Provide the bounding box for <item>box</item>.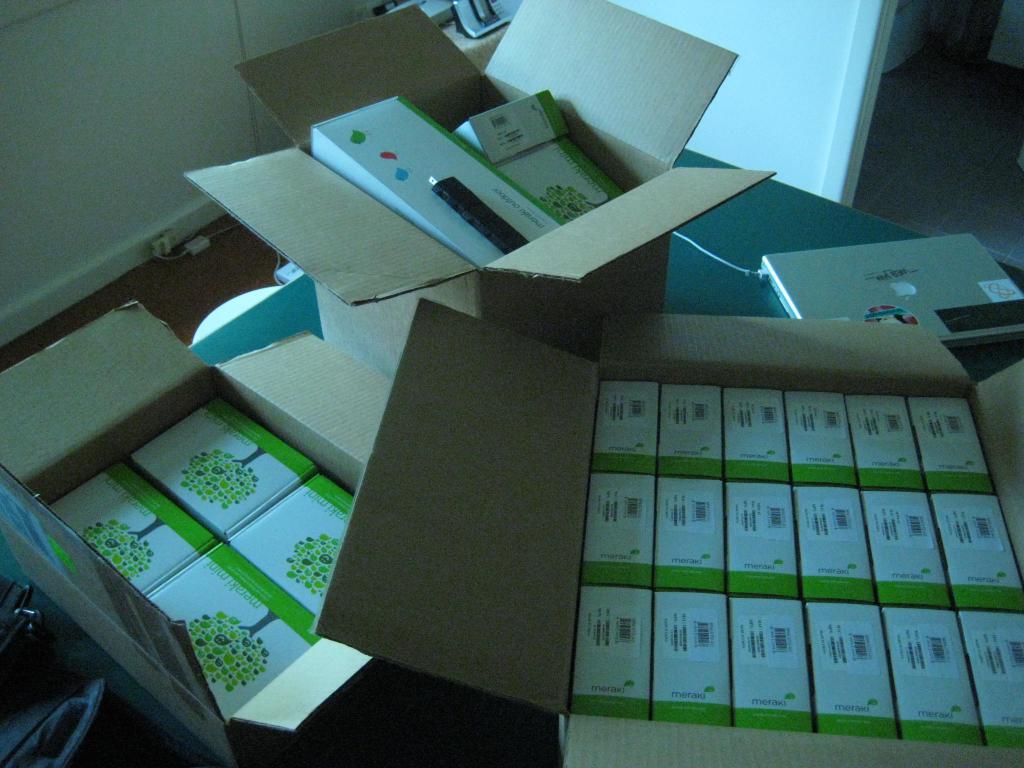
<box>658,383,723,477</box>.
